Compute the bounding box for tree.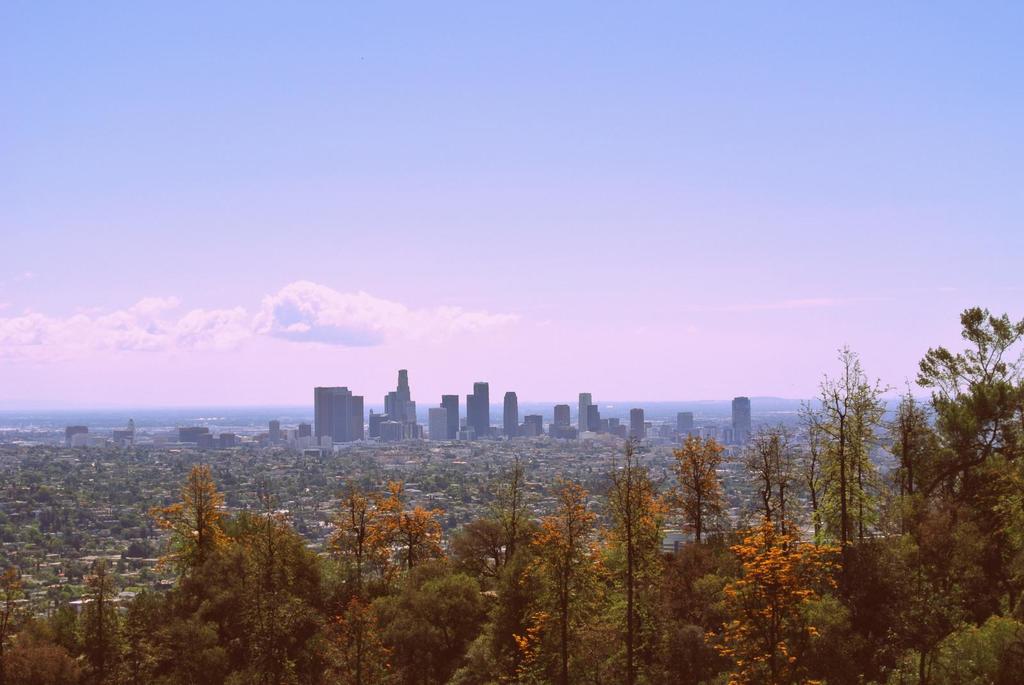
bbox=[924, 614, 1023, 684].
